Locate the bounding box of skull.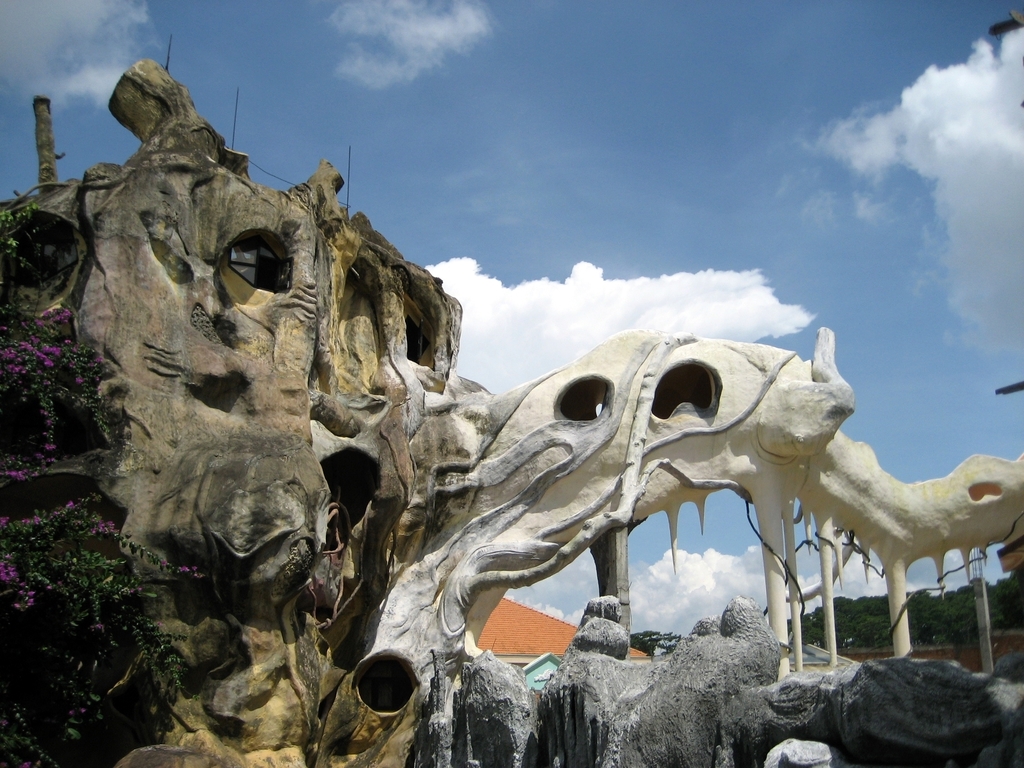
Bounding box: 67,132,971,716.
